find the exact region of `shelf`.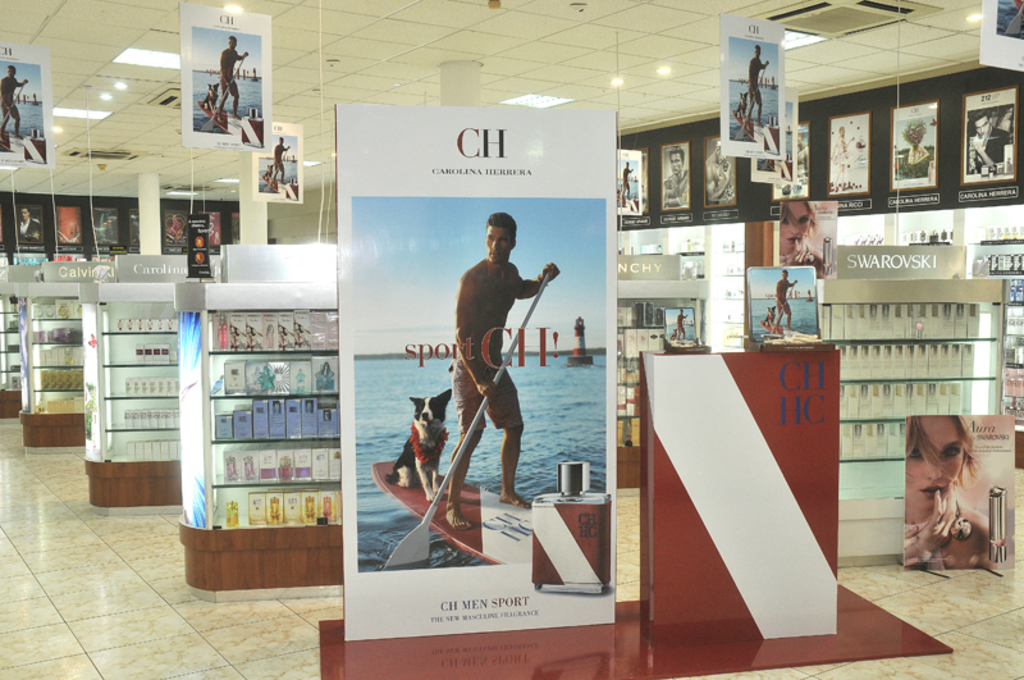
Exact region: {"x1": 828, "y1": 268, "x2": 1007, "y2": 560}.
